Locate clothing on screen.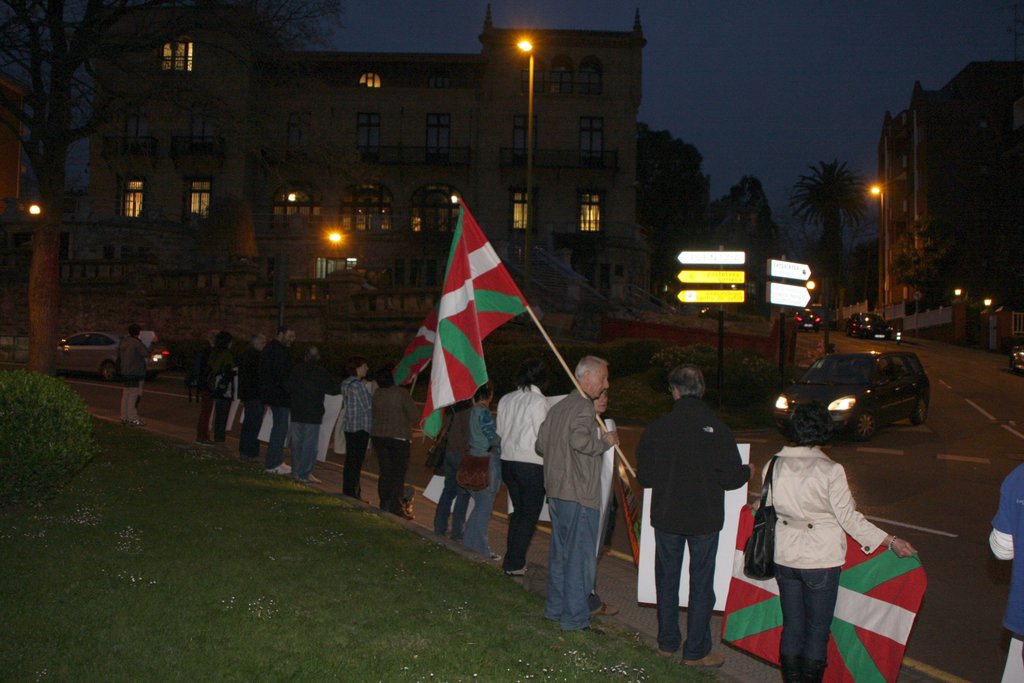
On screen at 287:361:324:478.
